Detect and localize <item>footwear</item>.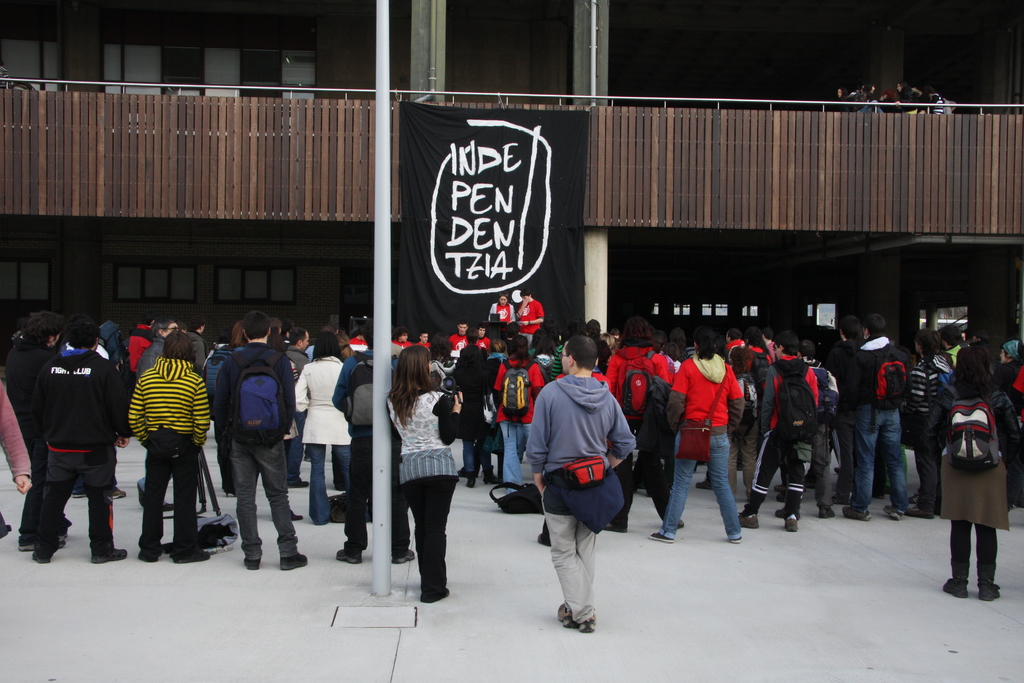
Localized at Rect(281, 553, 306, 570).
